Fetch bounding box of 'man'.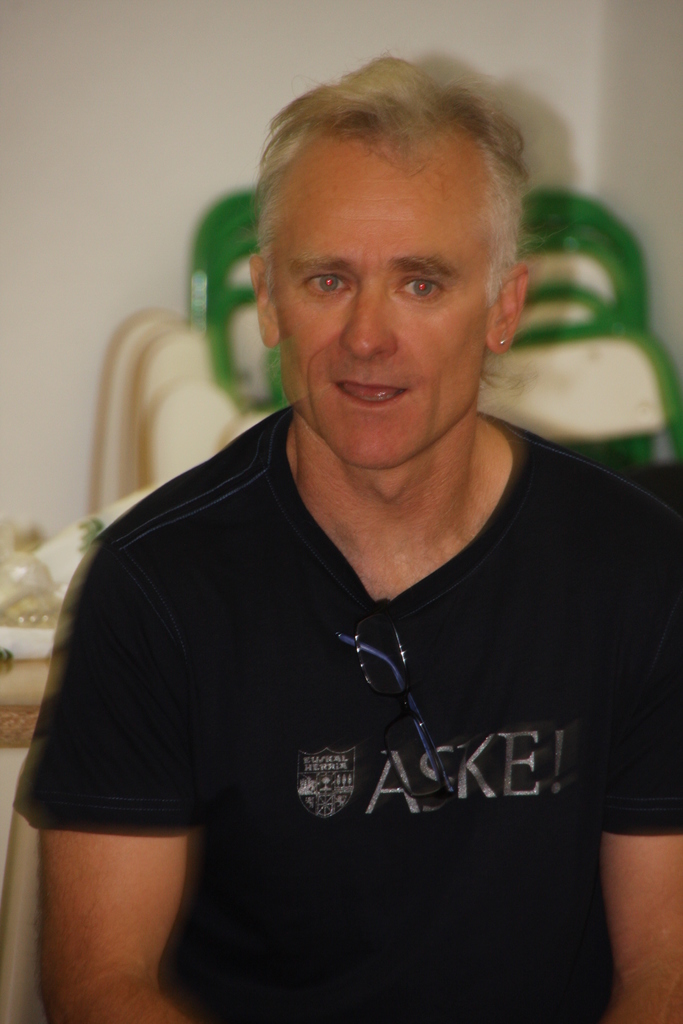
Bbox: BBox(19, 76, 670, 975).
